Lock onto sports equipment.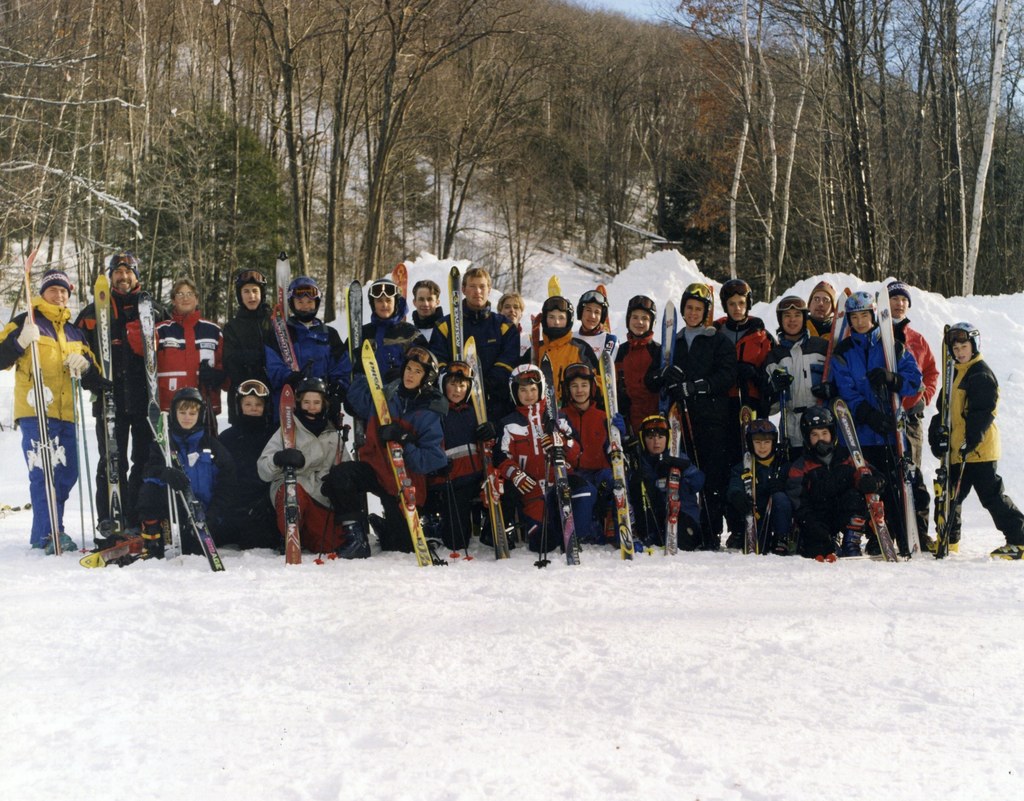
Locked: 286,276,322,323.
